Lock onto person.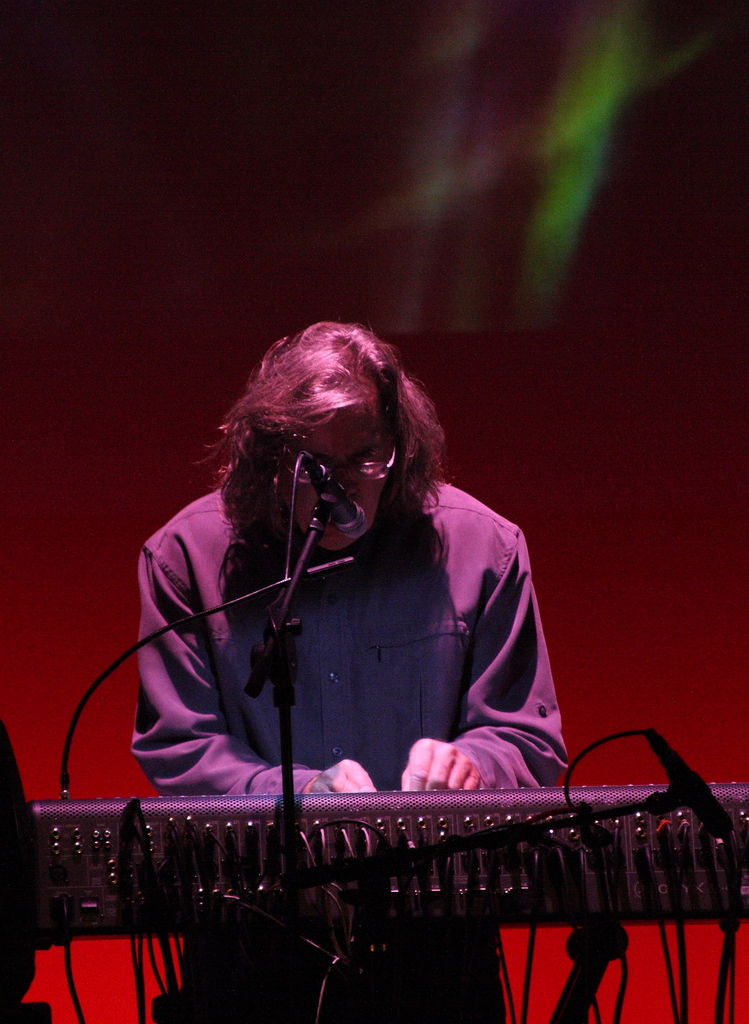
Locked: [x1=137, y1=323, x2=571, y2=1023].
